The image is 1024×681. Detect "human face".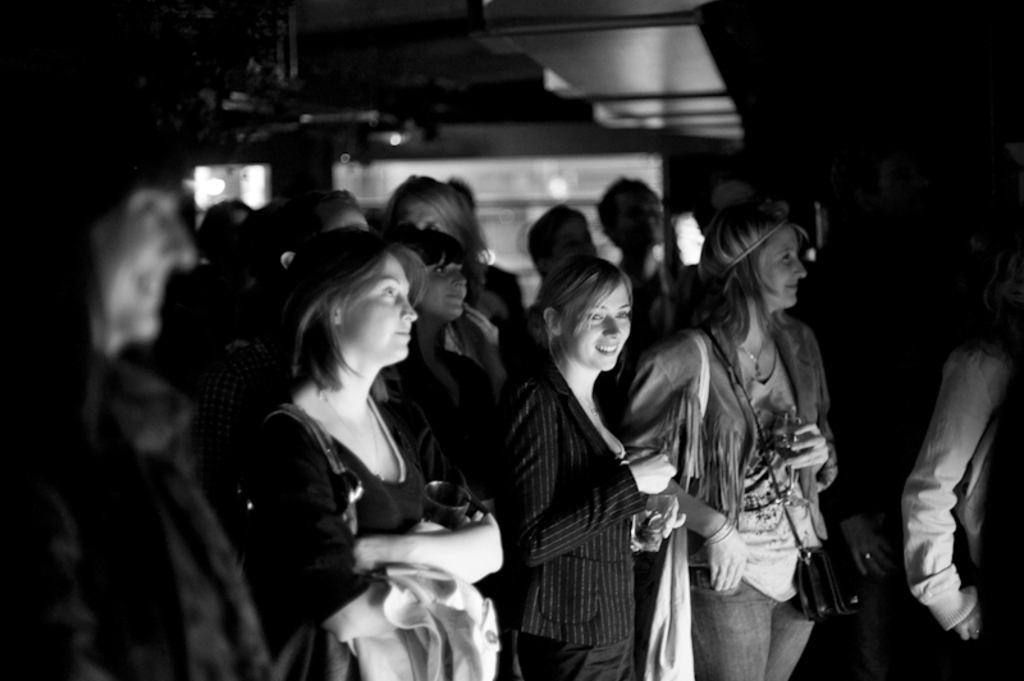
Detection: box=[762, 229, 804, 312].
